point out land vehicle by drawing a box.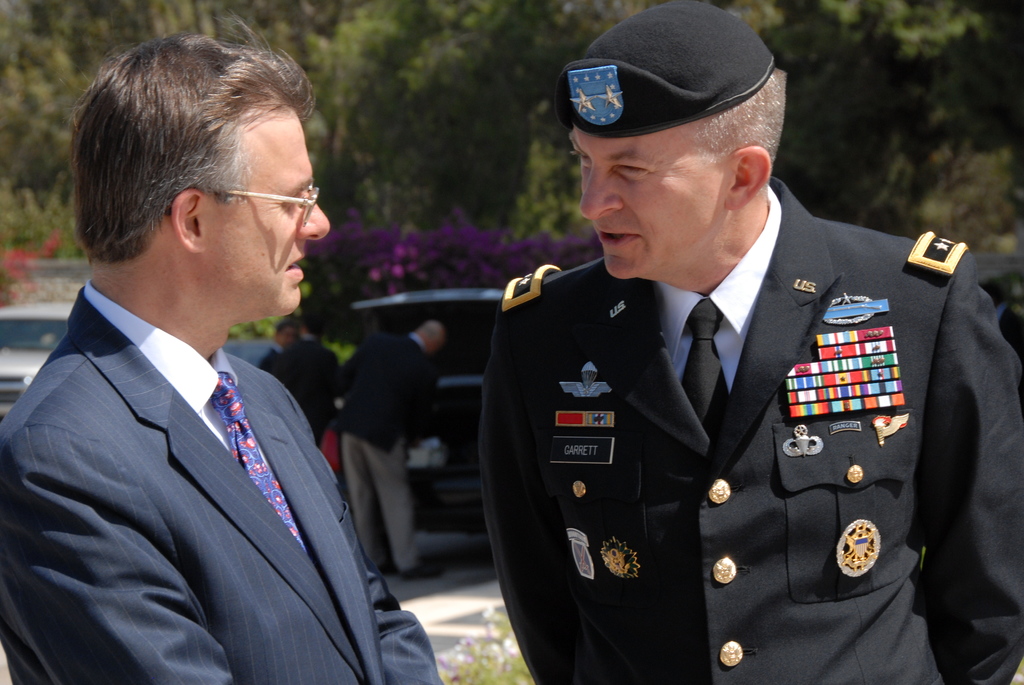
select_region(0, 303, 72, 415).
